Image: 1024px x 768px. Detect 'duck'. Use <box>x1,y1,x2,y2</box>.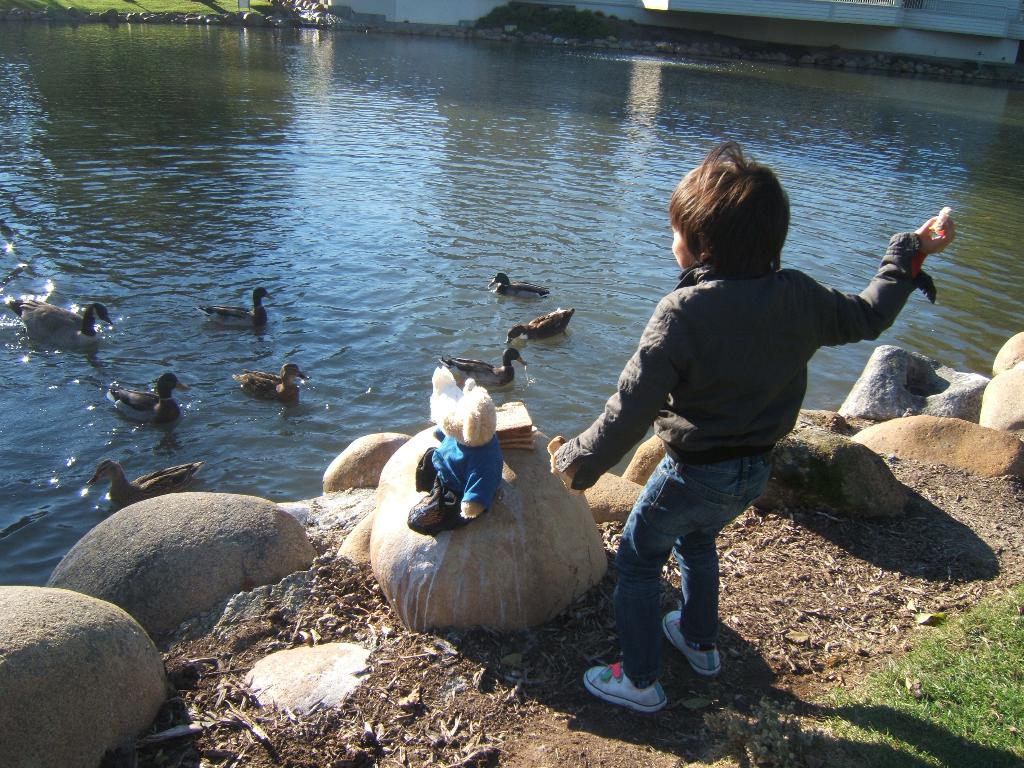
<box>486,275,551,298</box>.
